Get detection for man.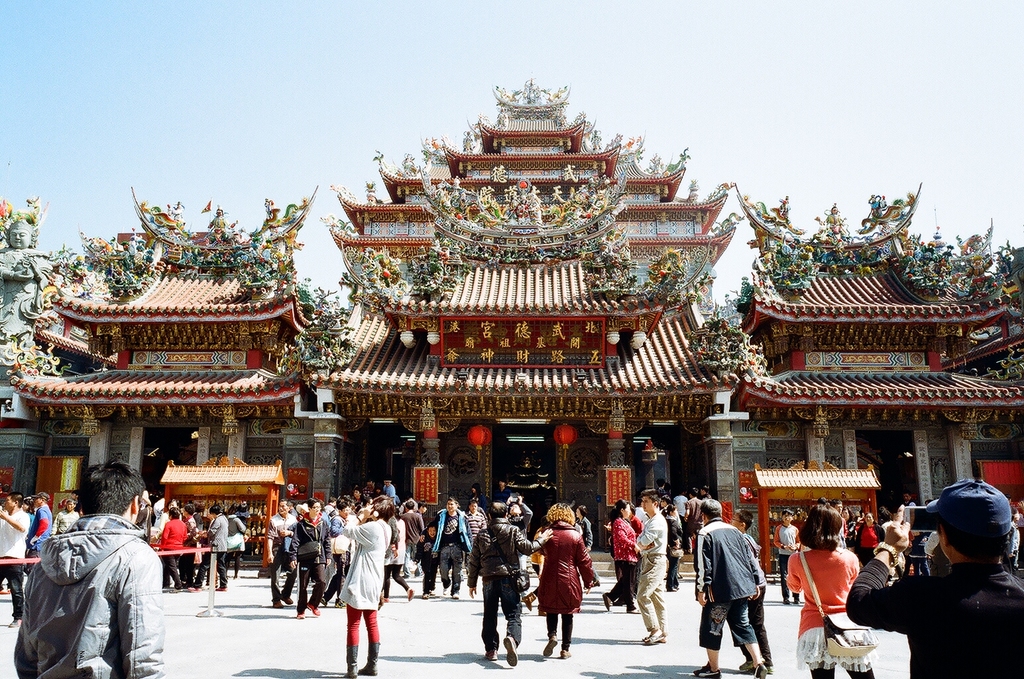
Detection: 26 493 52 580.
